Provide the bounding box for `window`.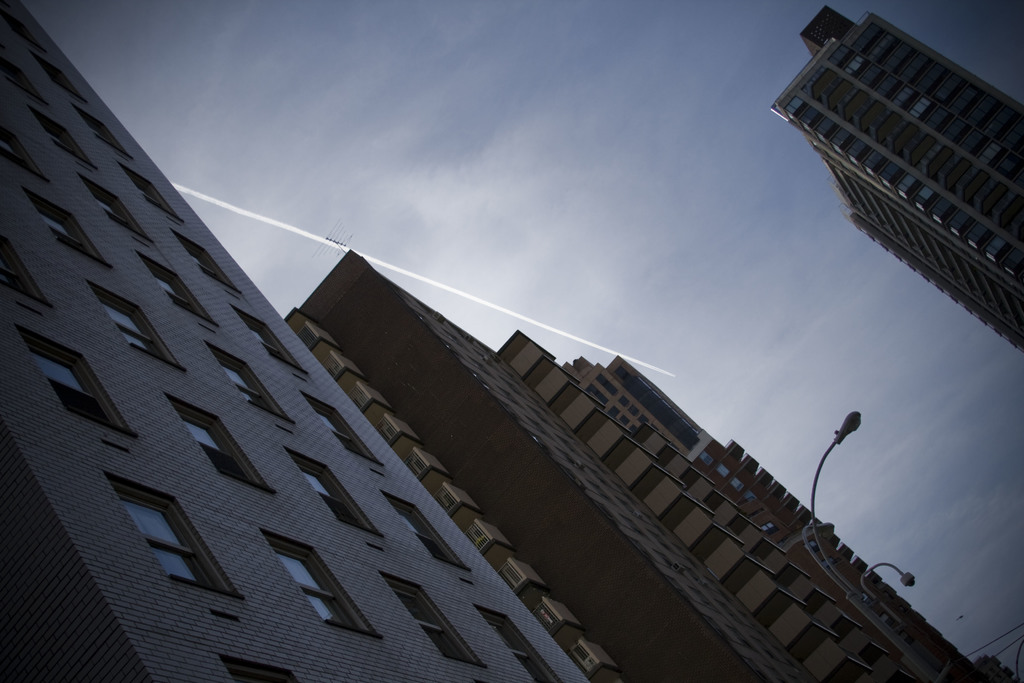
x1=472 y1=605 x2=559 y2=682.
